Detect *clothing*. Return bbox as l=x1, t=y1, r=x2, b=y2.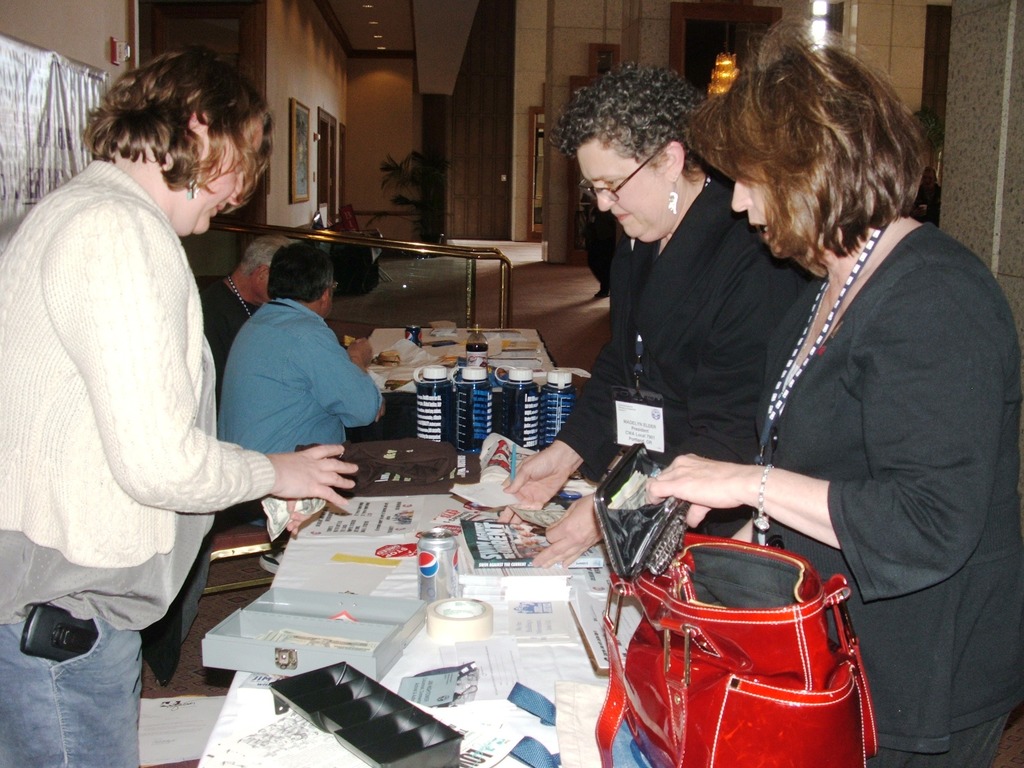
l=541, t=174, r=811, b=561.
